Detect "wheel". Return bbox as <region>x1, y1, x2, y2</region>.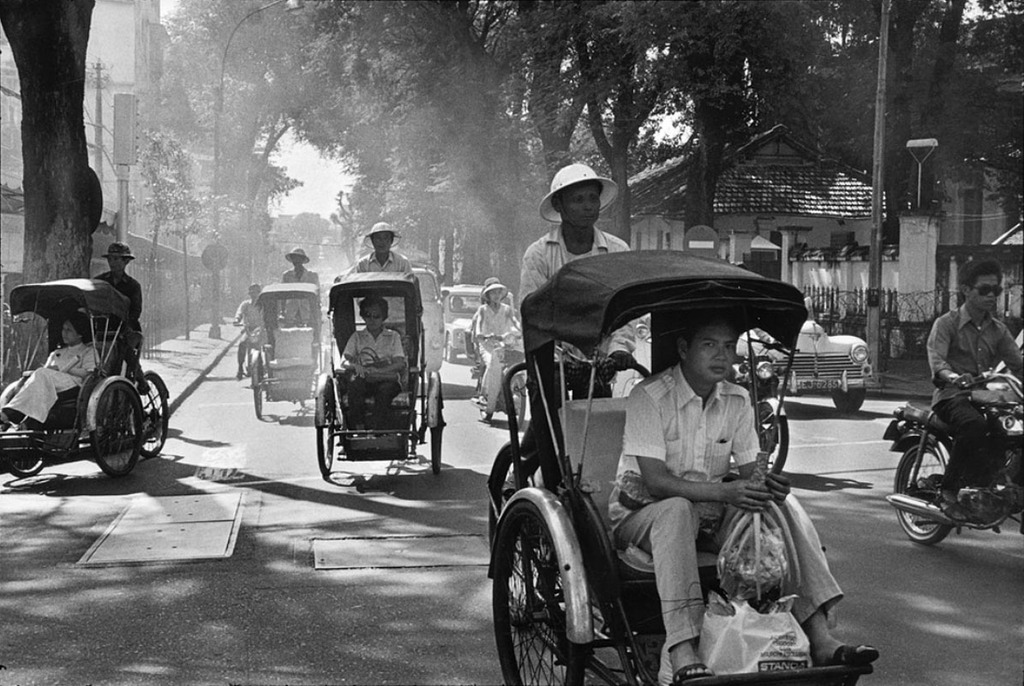
<region>832, 392, 865, 411</region>.
